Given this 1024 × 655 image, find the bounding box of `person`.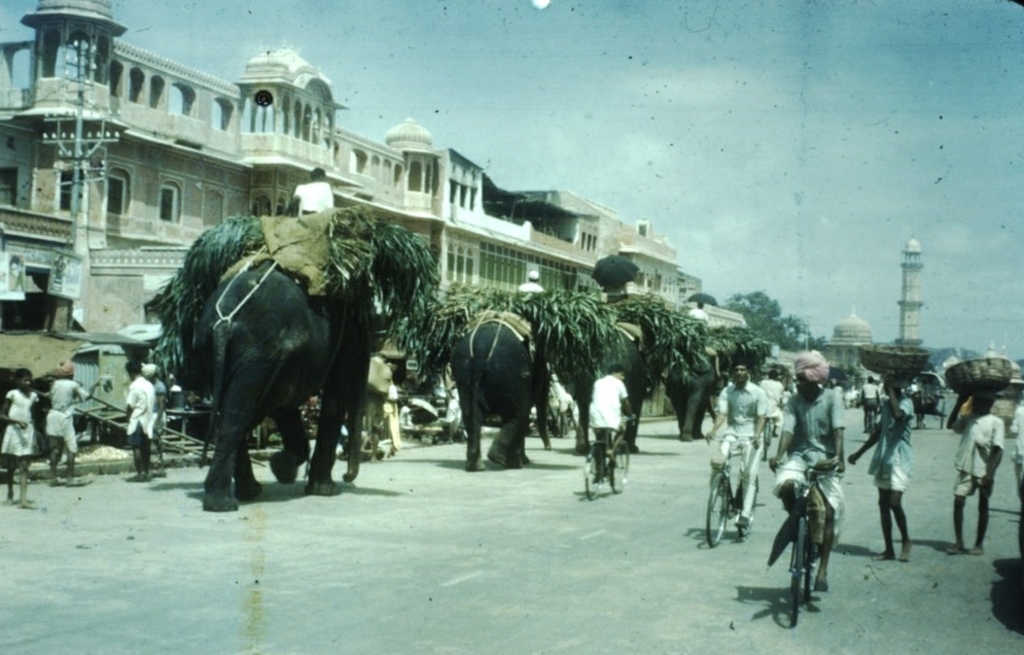
[x1=581, y1=363, x2=633, y2=478].
